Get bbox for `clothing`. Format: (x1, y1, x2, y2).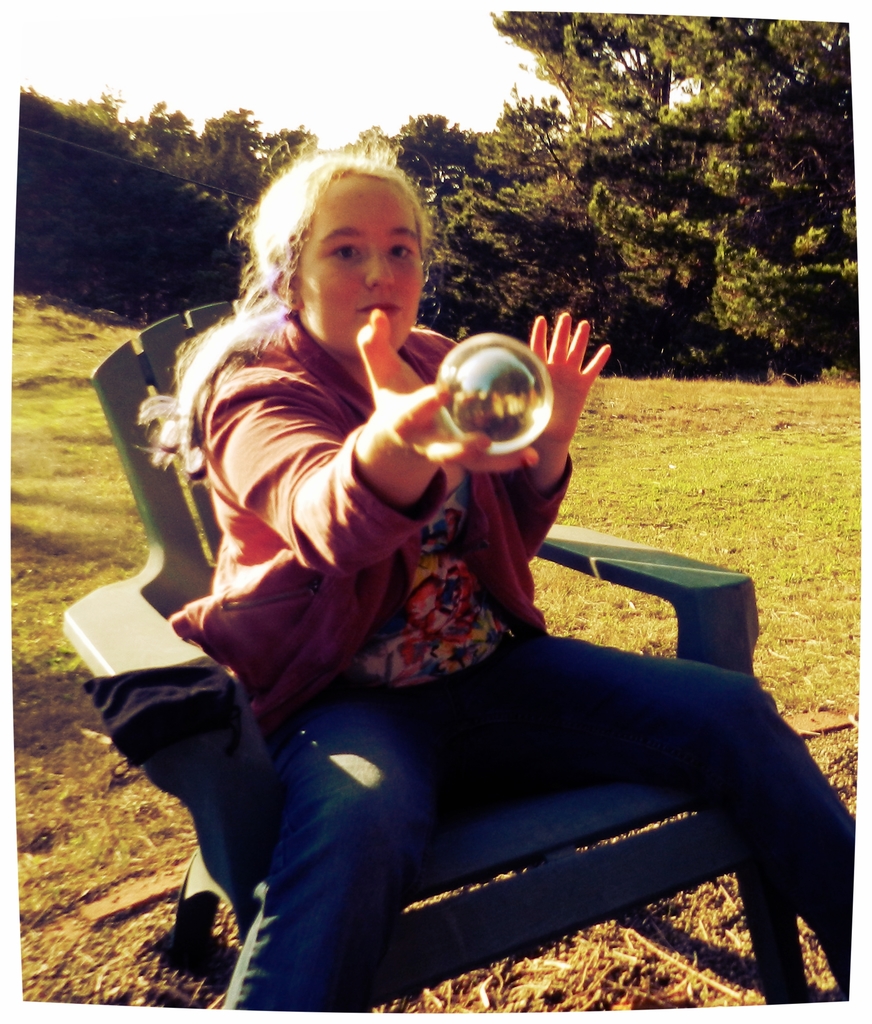
(138, 185, 782, 980).
